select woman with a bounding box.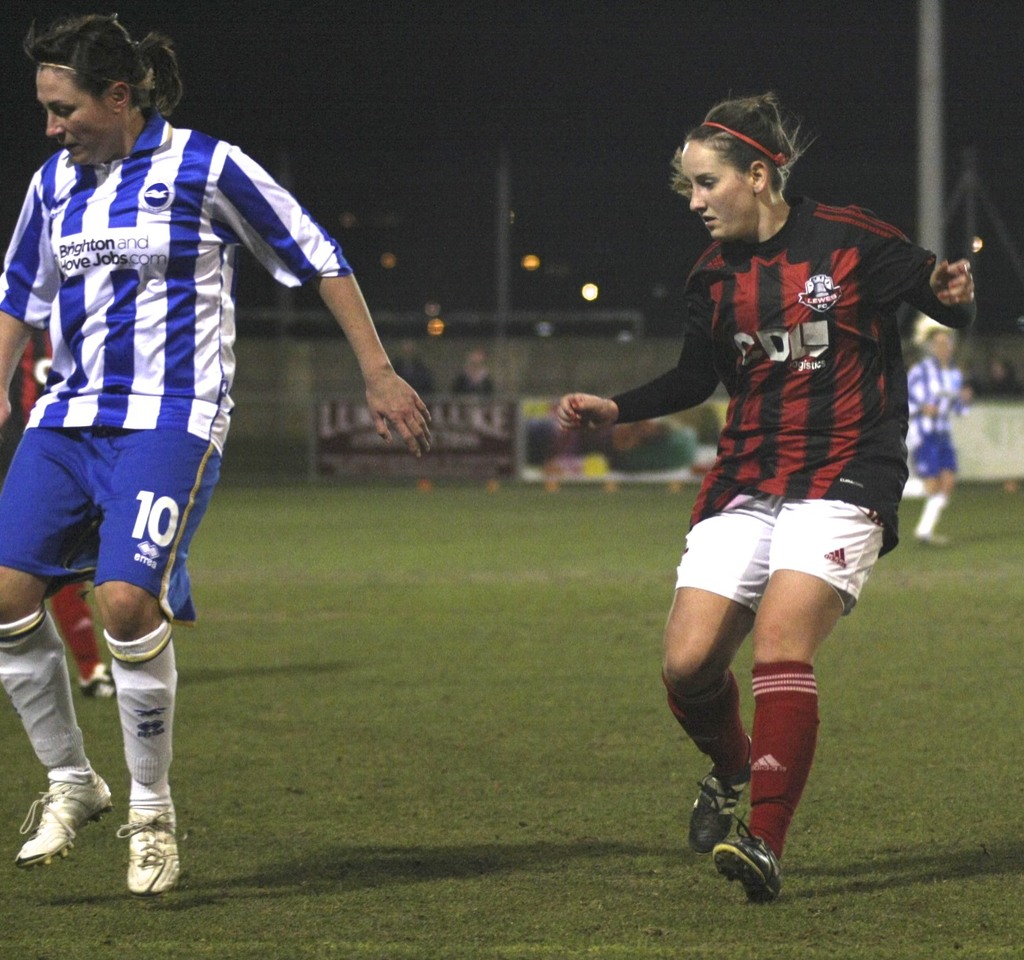
detection(554, 86, 975, 903).
